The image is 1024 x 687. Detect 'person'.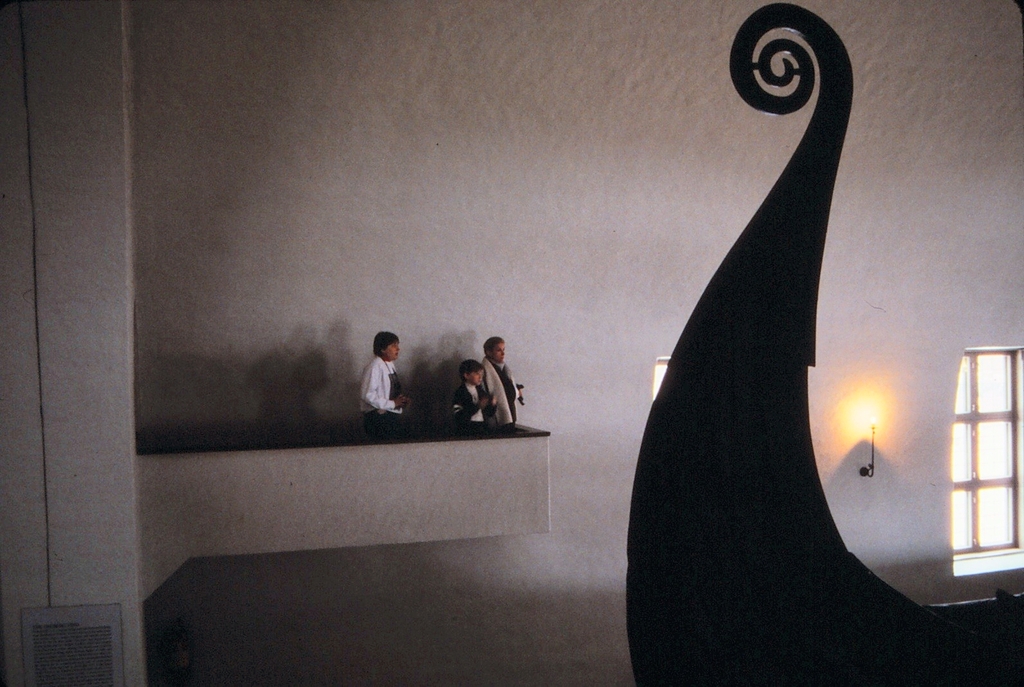
Detection: region(357, 325, 413, 444).
